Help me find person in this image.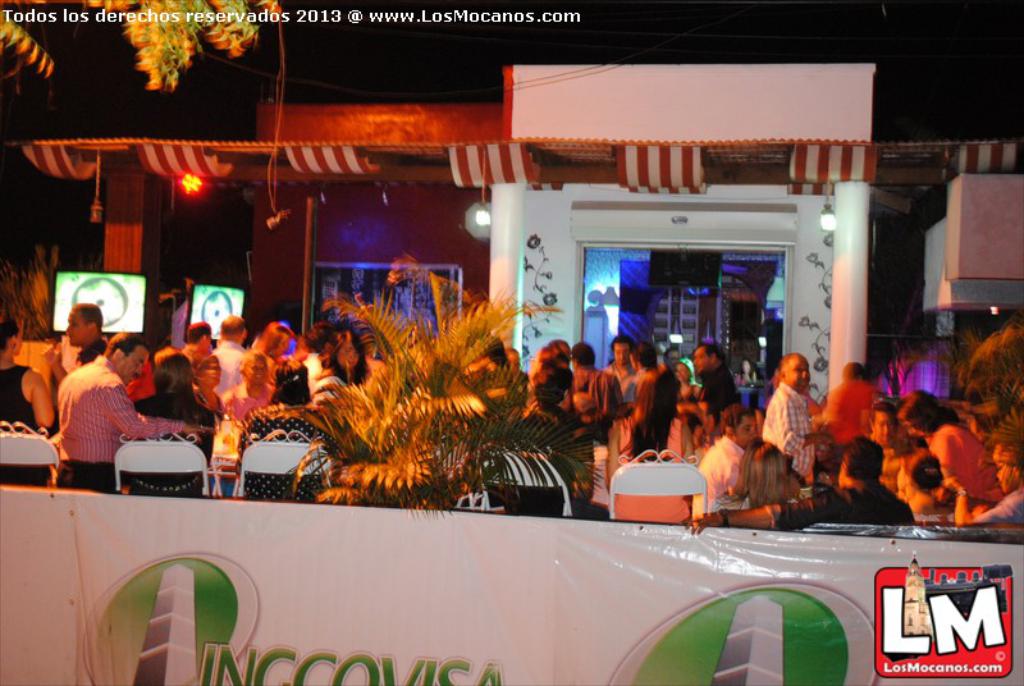
Found it: select_region(506, 369, 609, 520).
